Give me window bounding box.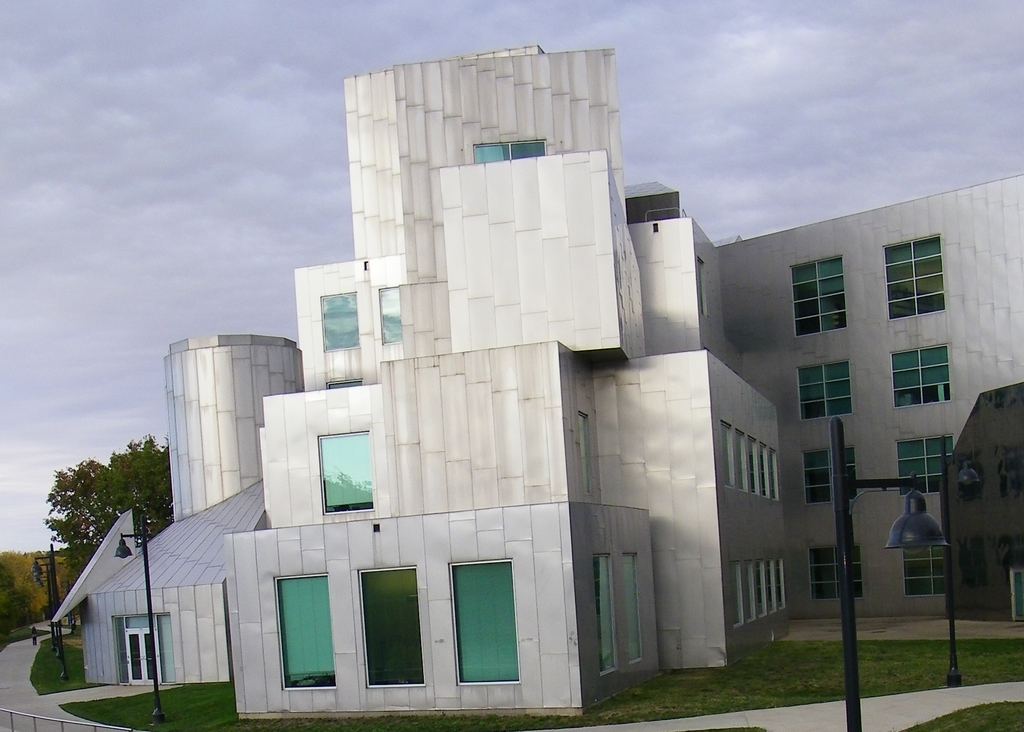
449 549 524 685.
